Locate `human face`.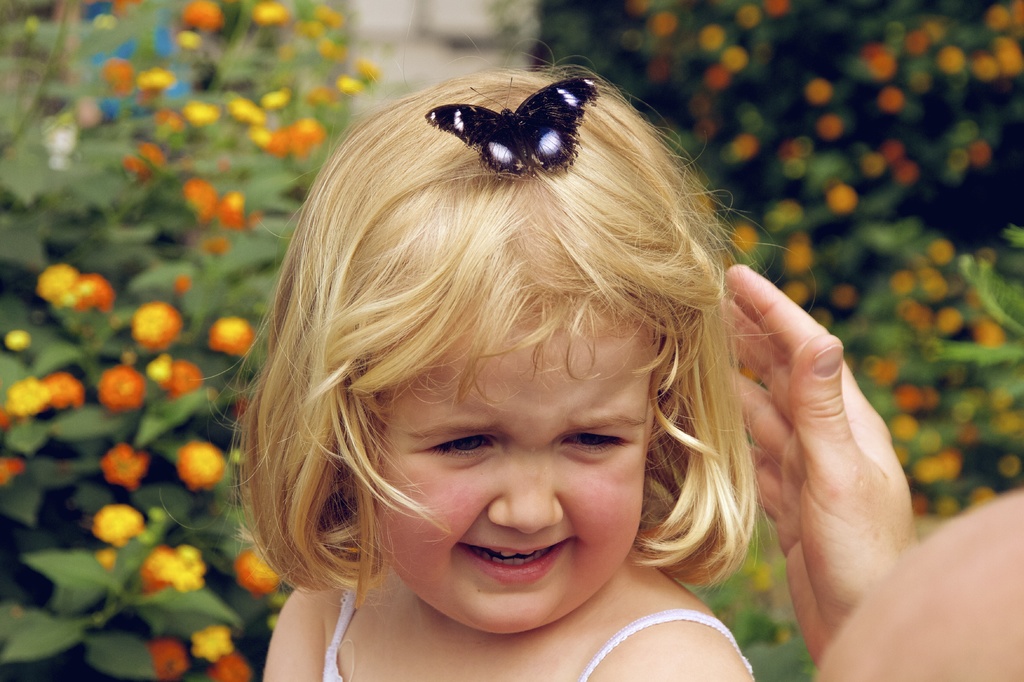
Bounding box: <bbox>360, 293, 648, 633</bbox>.
